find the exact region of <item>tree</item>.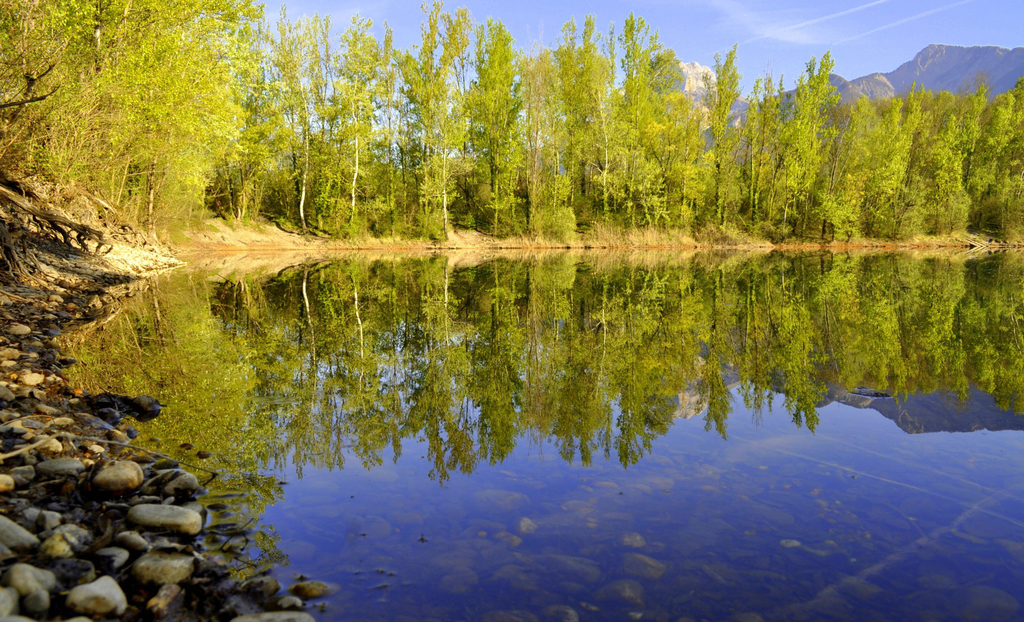
Exact region: region(462, 20, 512, 274).
